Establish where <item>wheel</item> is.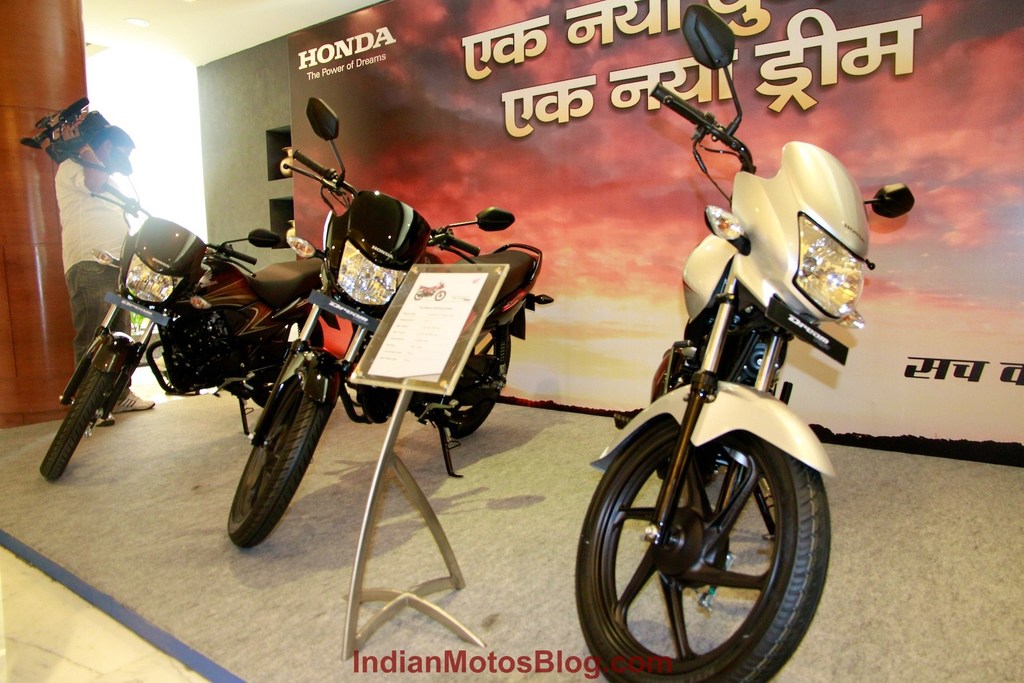
Established at pyautogui.locateOnScreen(413, 322, 510, 441).
